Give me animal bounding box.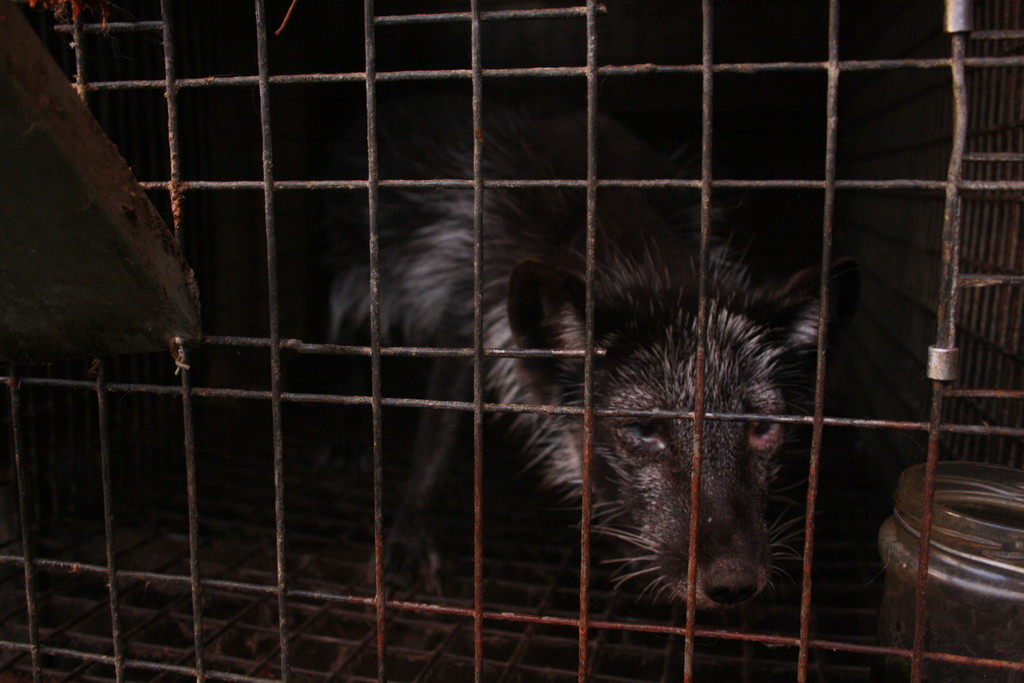
bbox(319, 97, 880, 604).
